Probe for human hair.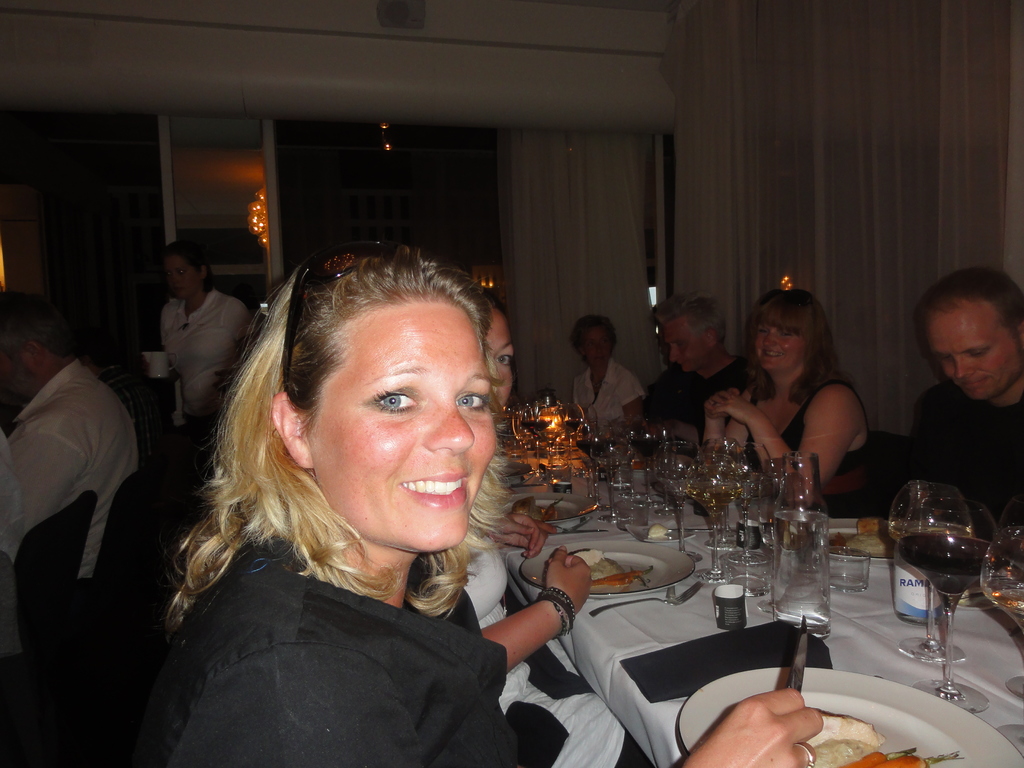
Probe result: box(0, 291, 81, 358).
